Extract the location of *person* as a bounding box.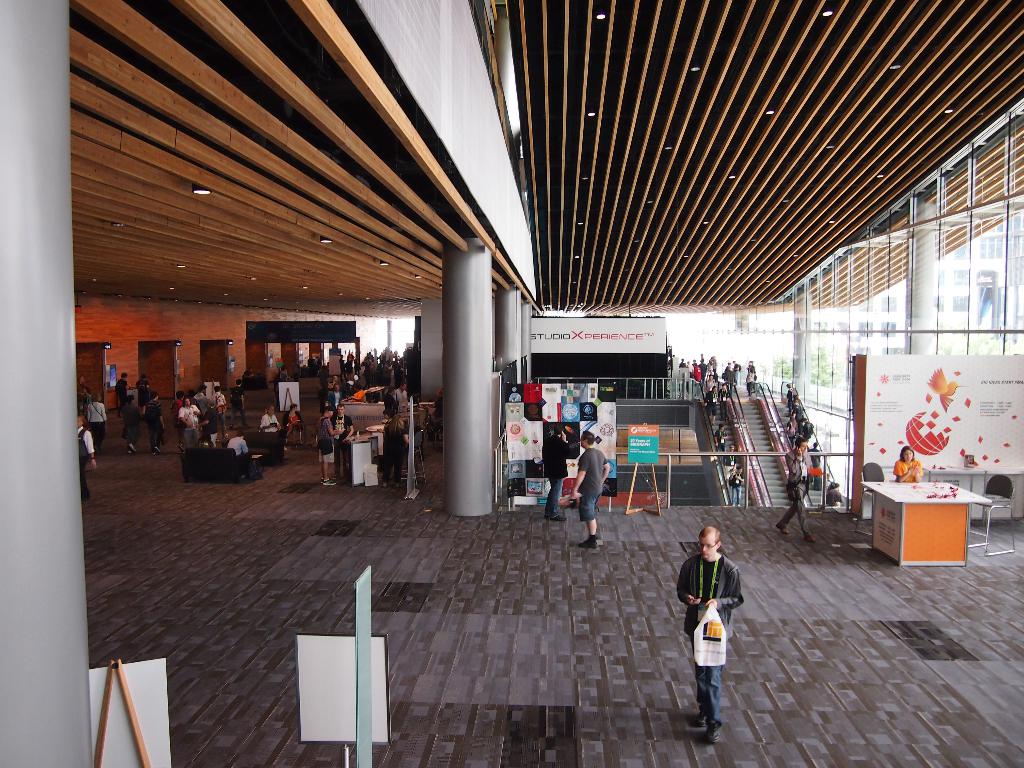
Rect(888, 444, 922, 484).
